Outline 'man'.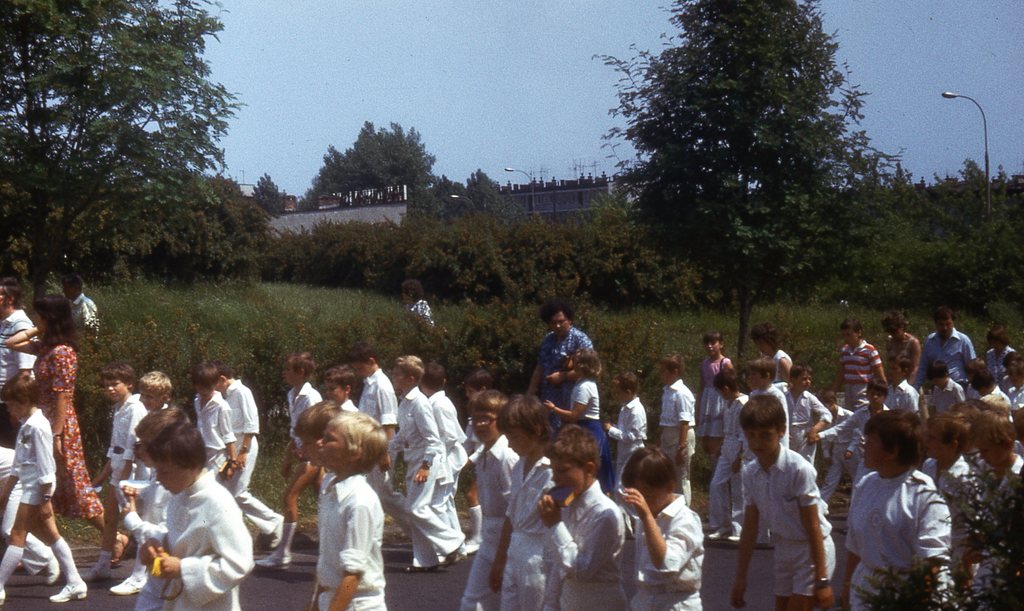
Outline: (x1=521, y1=304, x2=596, y2=411).
